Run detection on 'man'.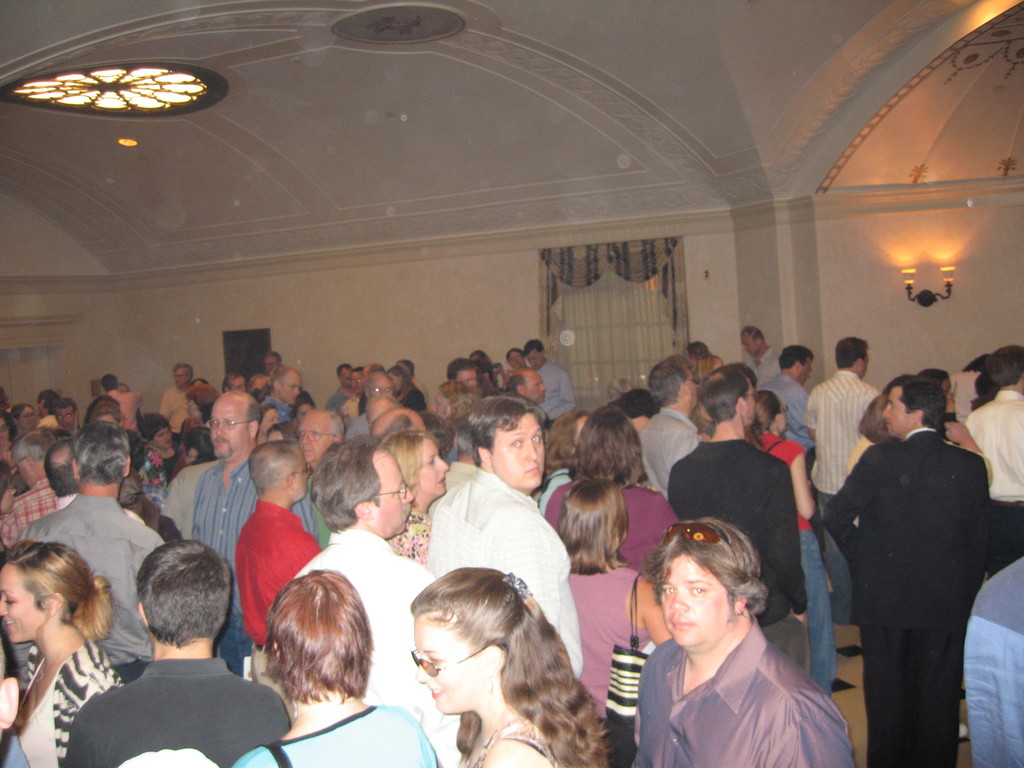
Result: left=262, top=368, right=306, bottom=429.
